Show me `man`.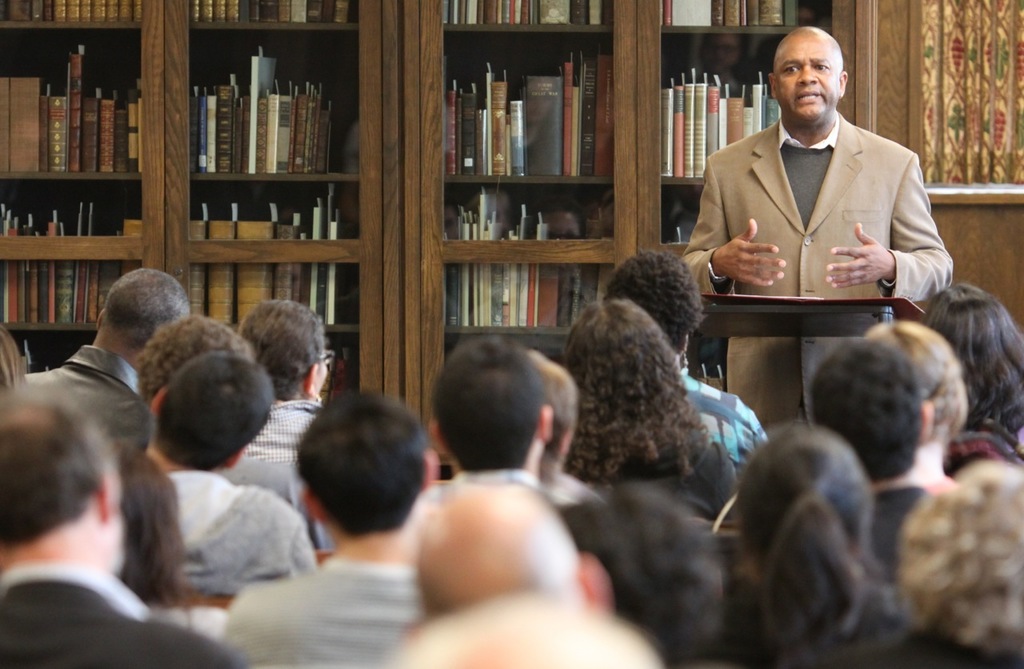
`man` is here: box(15, 266, 191, 471).
